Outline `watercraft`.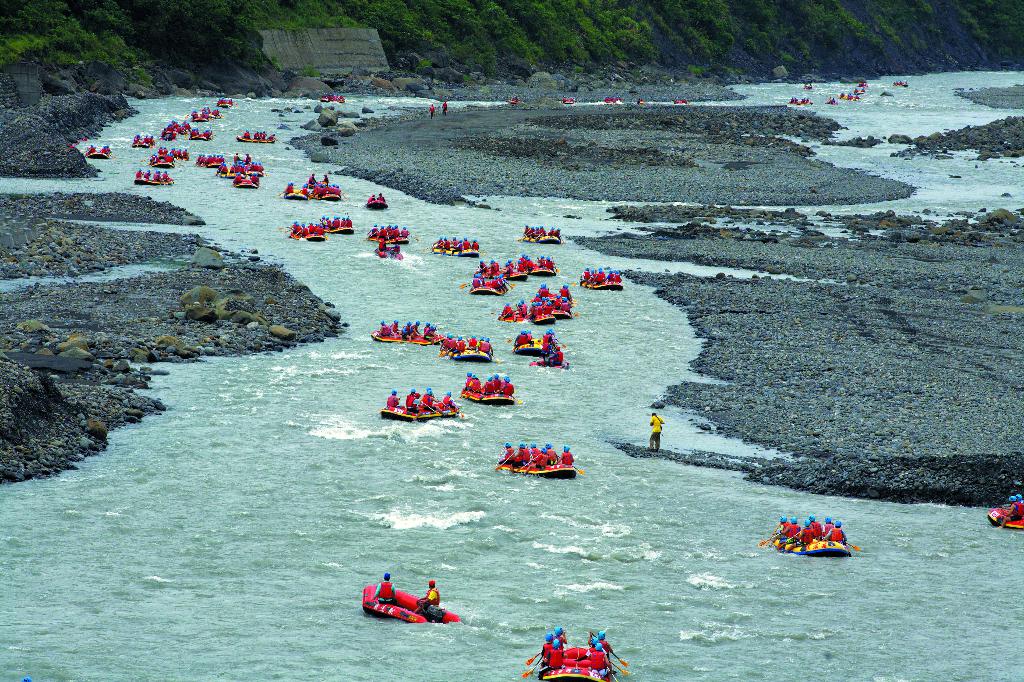
Outline: locate(377, 244, 402, 259).
